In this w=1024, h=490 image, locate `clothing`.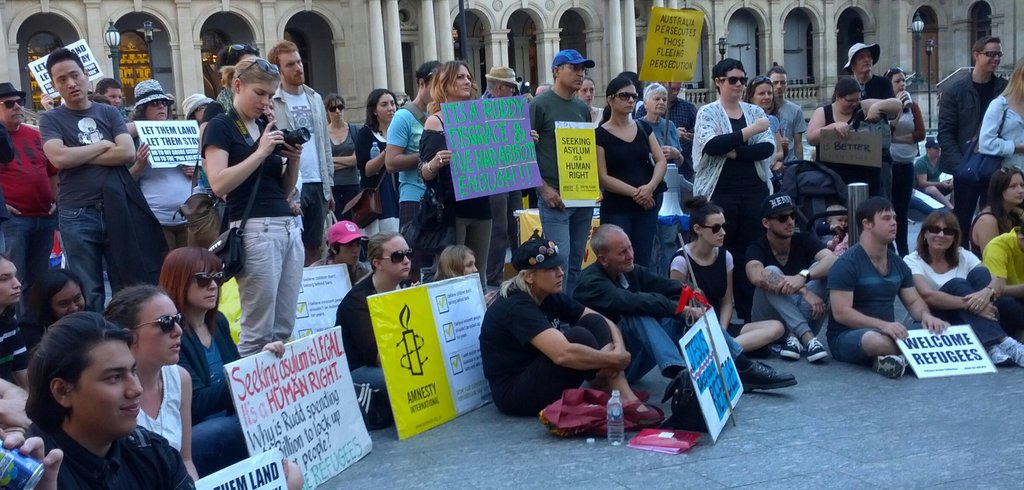
Bounding box: region(131, 122, 195, 252).
